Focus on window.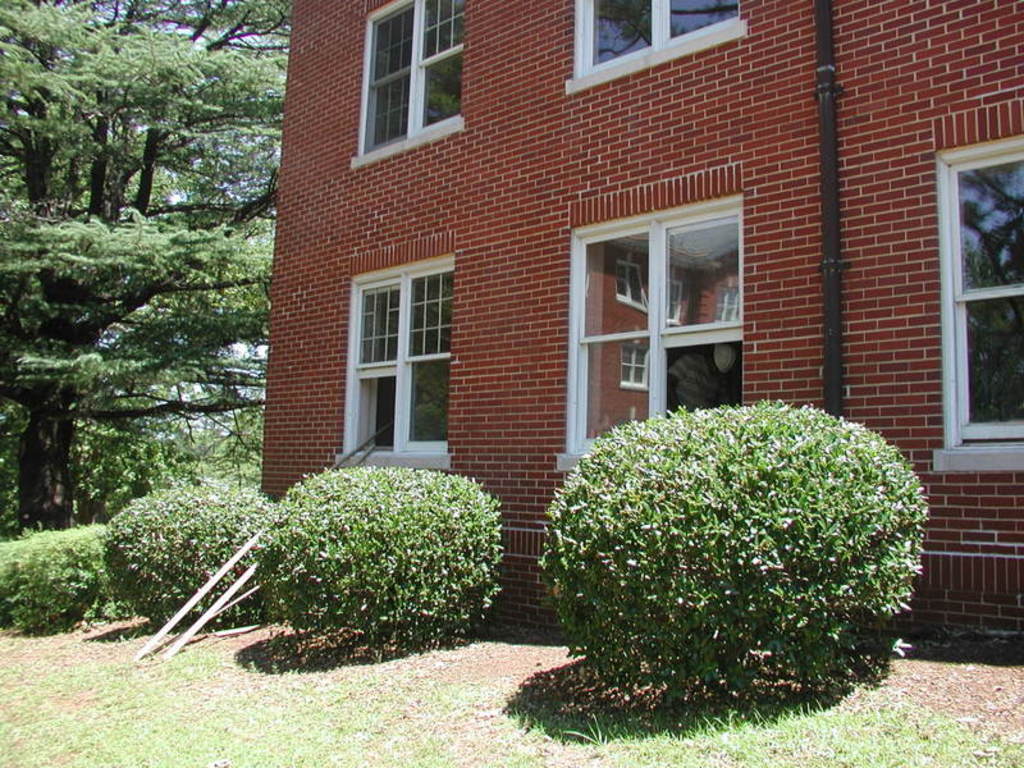
Focused at region(558, 165, 744, 471).
